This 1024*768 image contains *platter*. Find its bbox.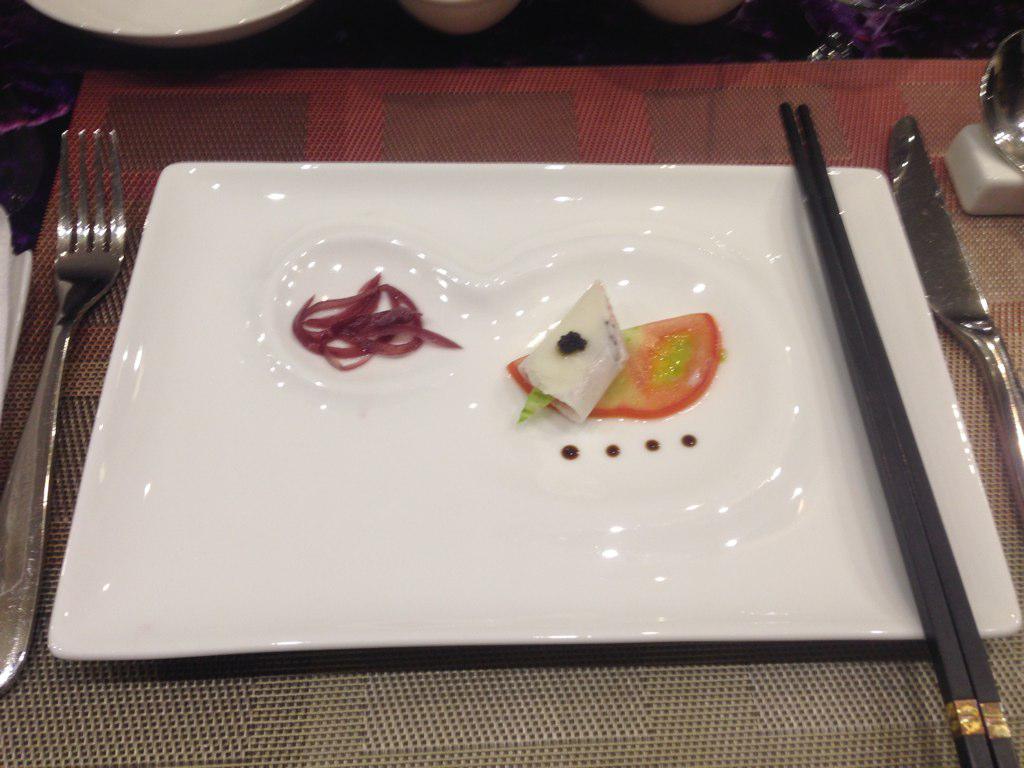
bbox=[48, 163, 1021, 658].
